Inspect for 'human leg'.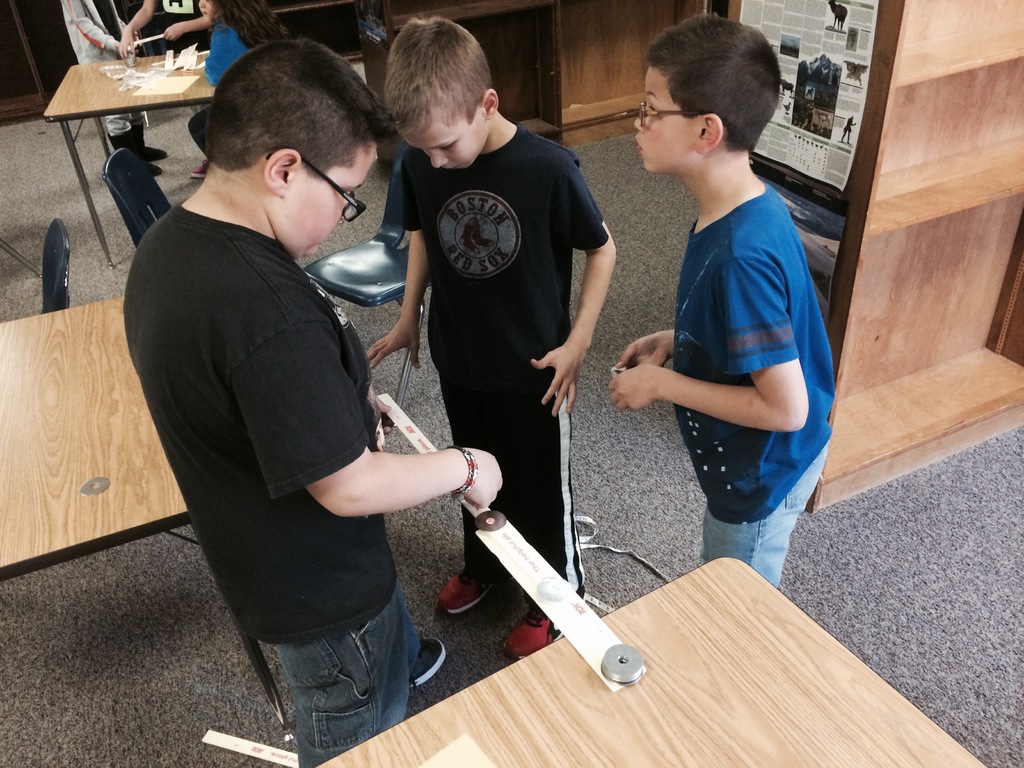
Inspection: 435,356,504,618.
